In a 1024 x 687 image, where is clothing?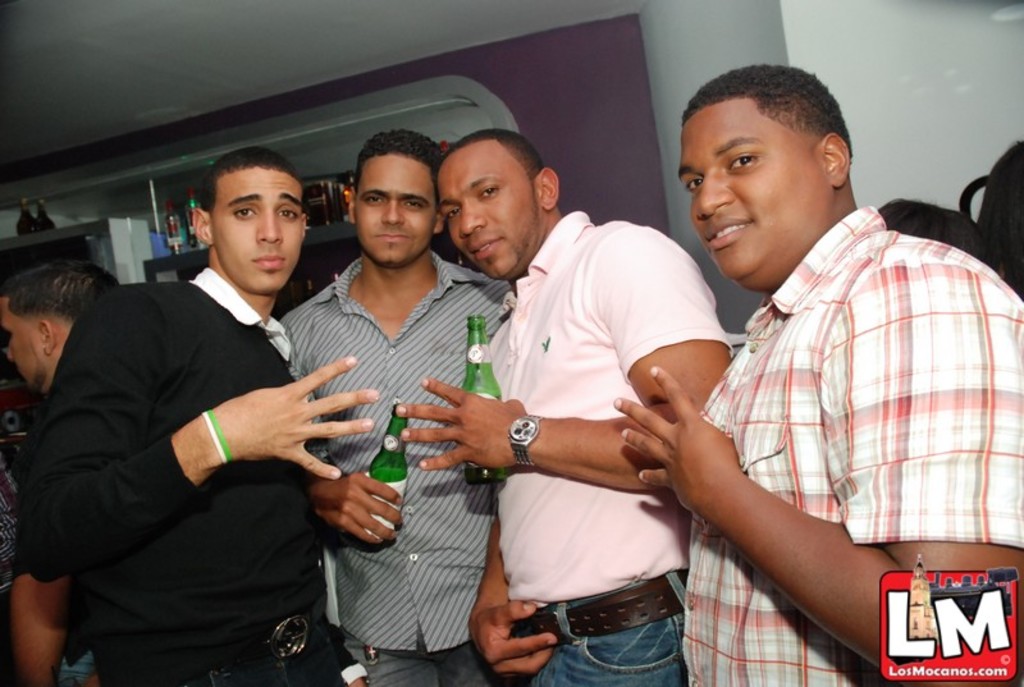
l=486, t=214, r=726, b=686.
